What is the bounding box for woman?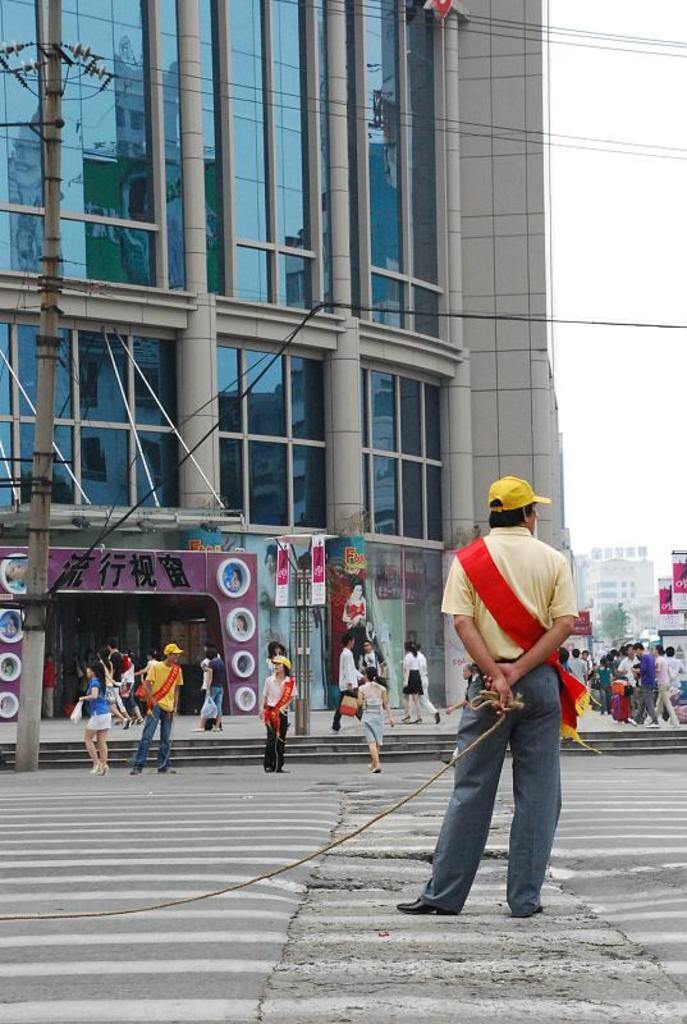
Rect(404, 503, 595, 906).
